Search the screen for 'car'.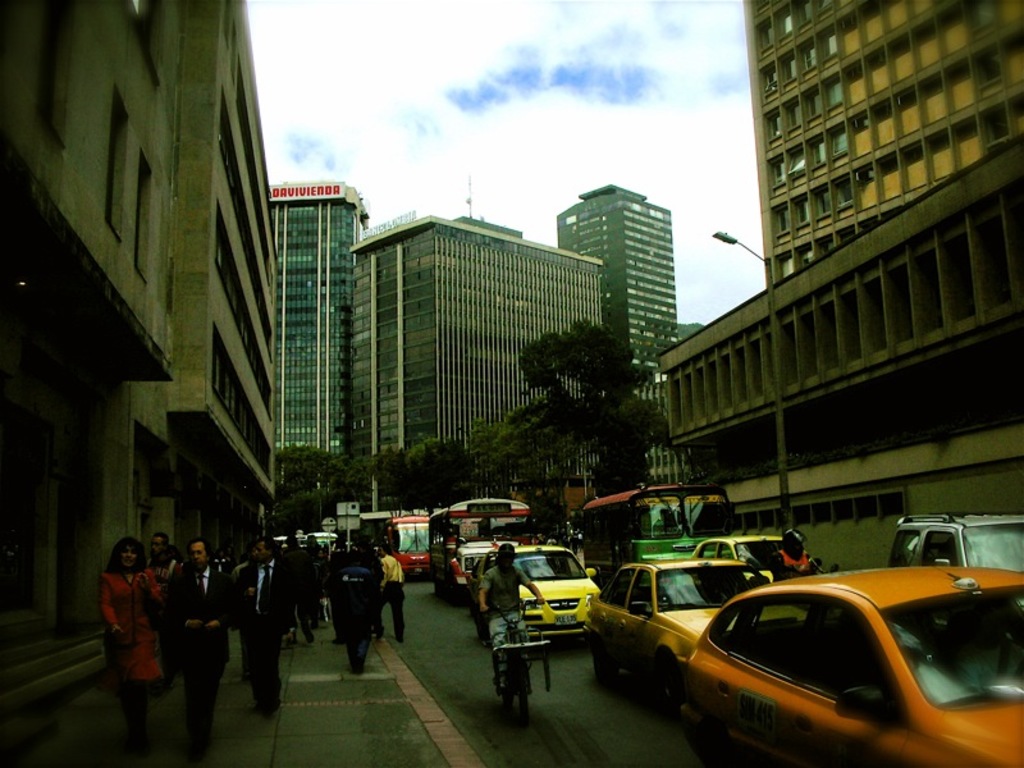
Found at x1=466 y1=543 x2=607 y2=640.
